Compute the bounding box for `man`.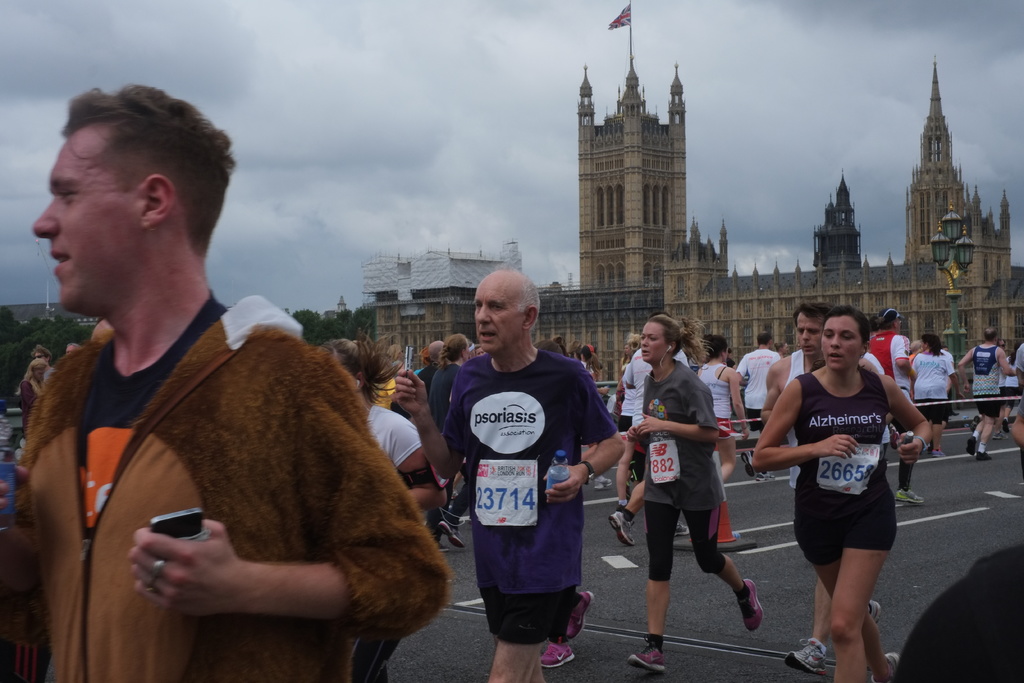
x1=967 y1=324 x2=1014 y2=452.
